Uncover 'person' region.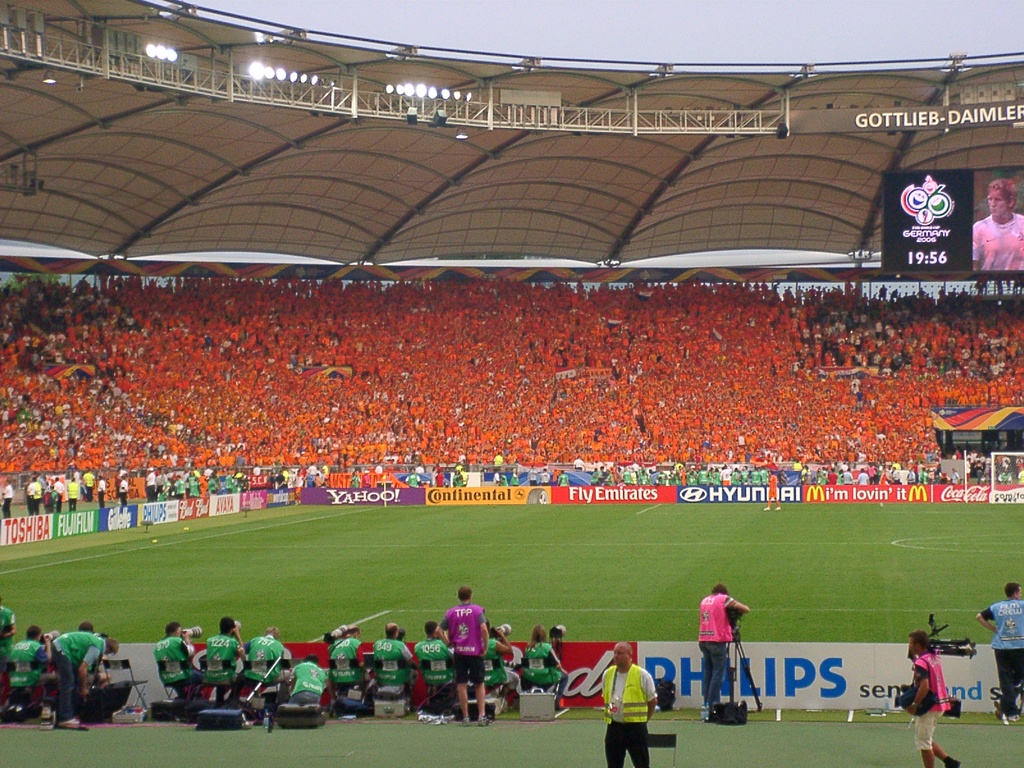
Uncovered: pyautogui.locateOnScreen(5, 614, 50, 708).
